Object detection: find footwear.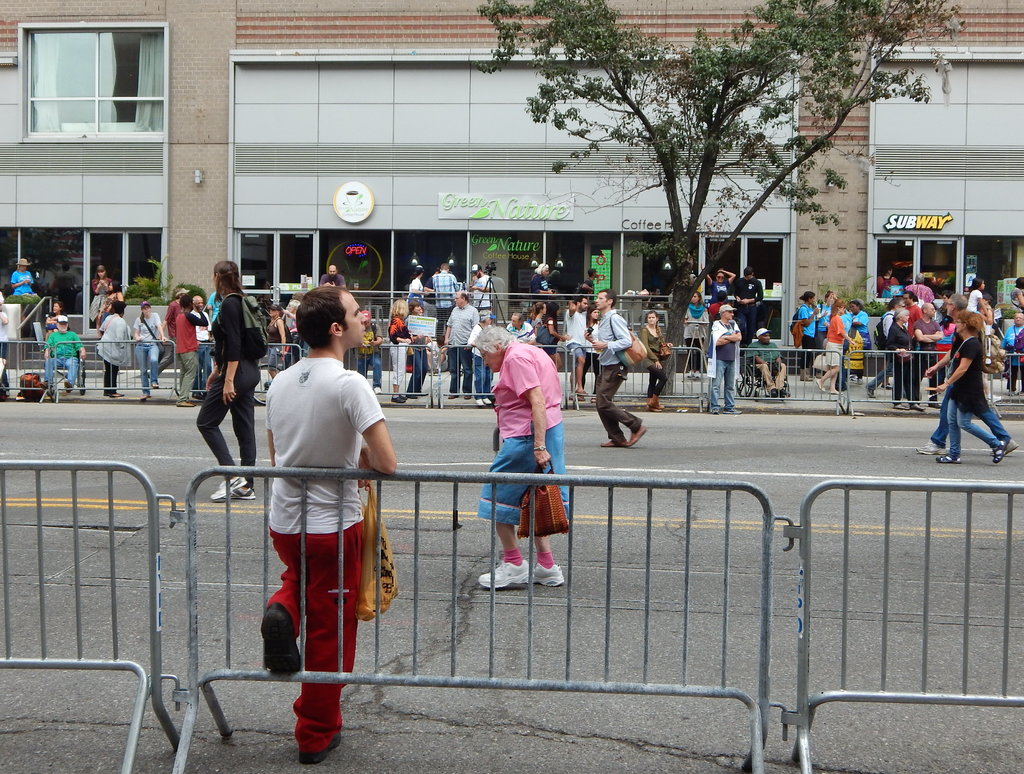
l=527, t=561, r=568, b=591.
